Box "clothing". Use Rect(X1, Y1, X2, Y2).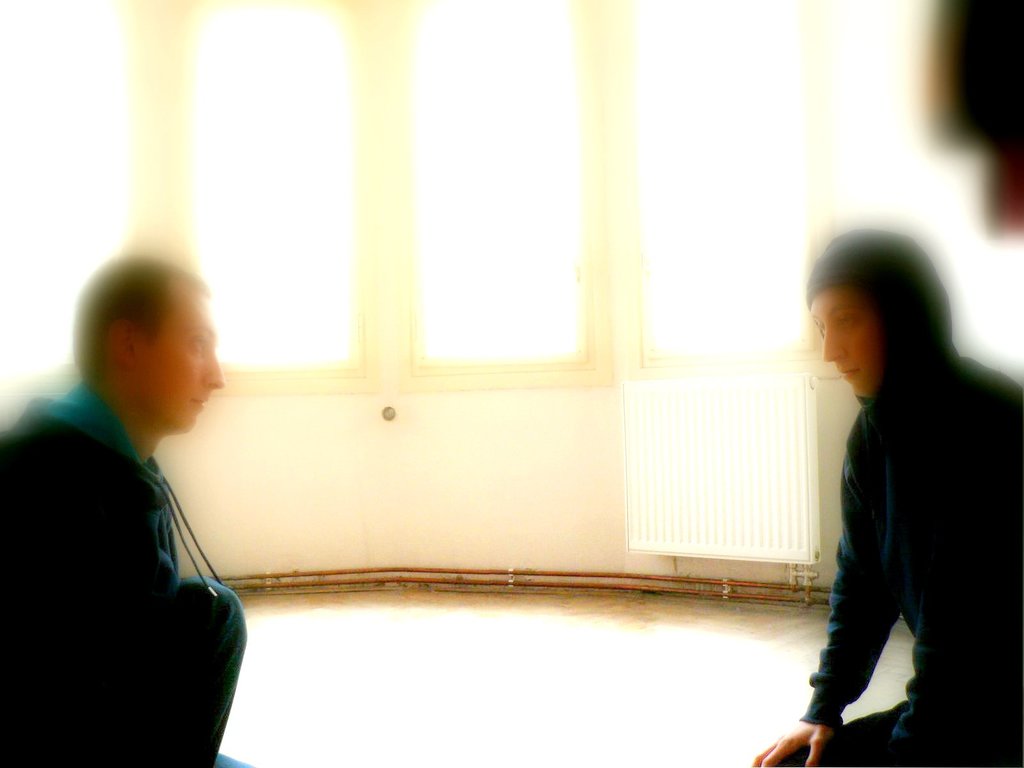
Rect(790, 227, 1023, 767).
